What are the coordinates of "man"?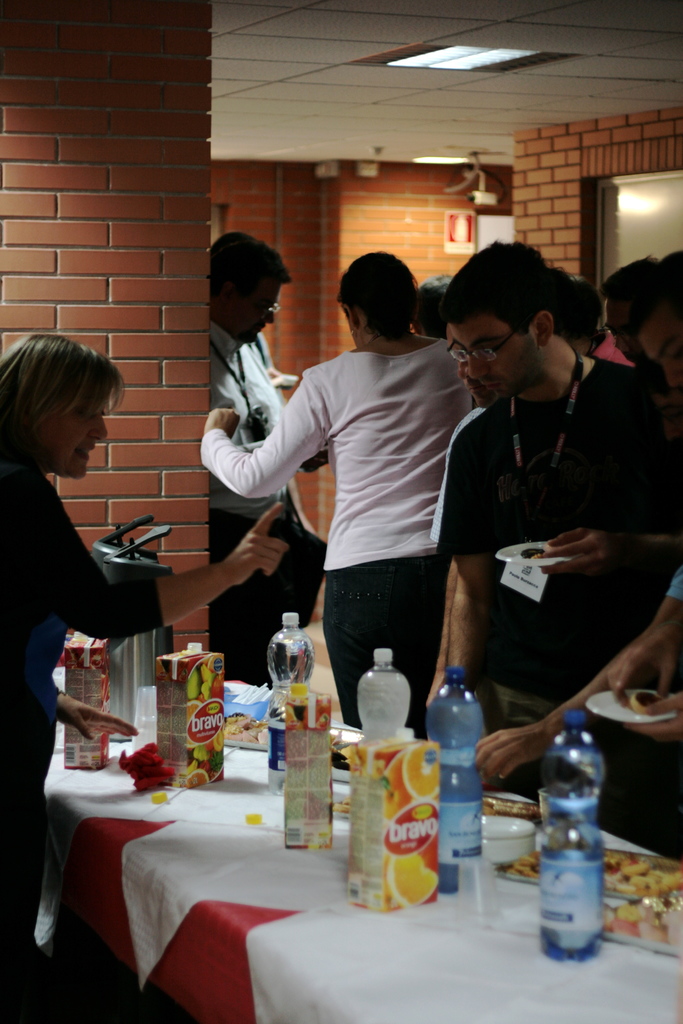
detection(602, 261, 654, 368).
